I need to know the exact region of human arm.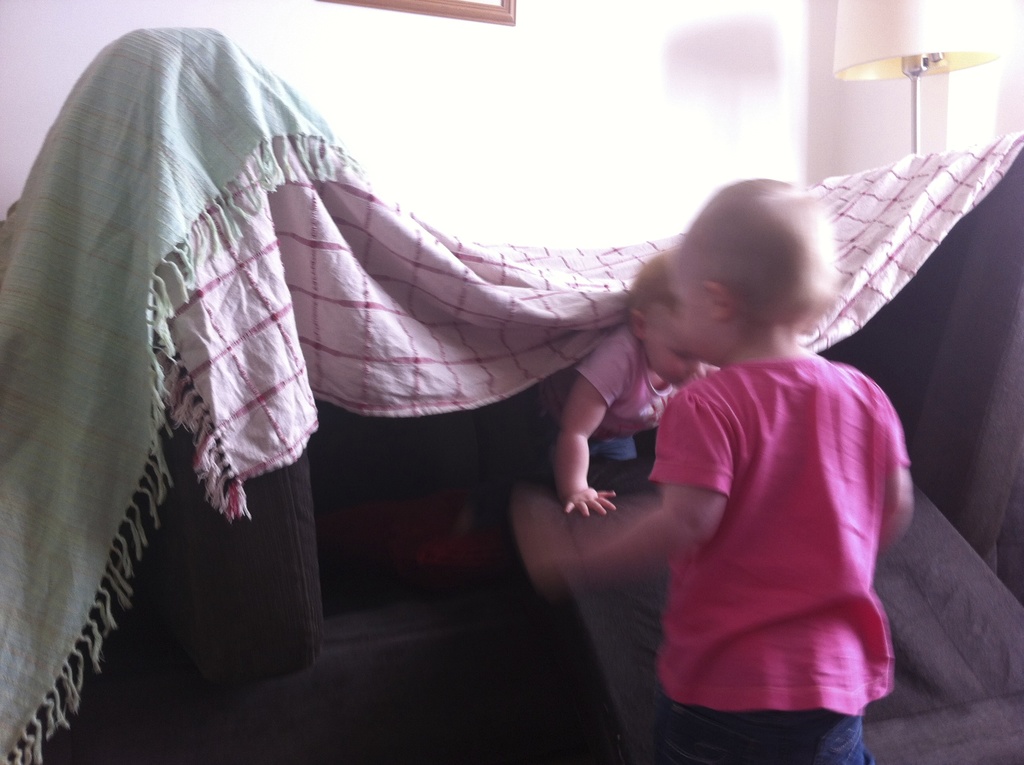
Region: {"x1": 520, "y1": 394, "x2": 730, "y2": 583}.
